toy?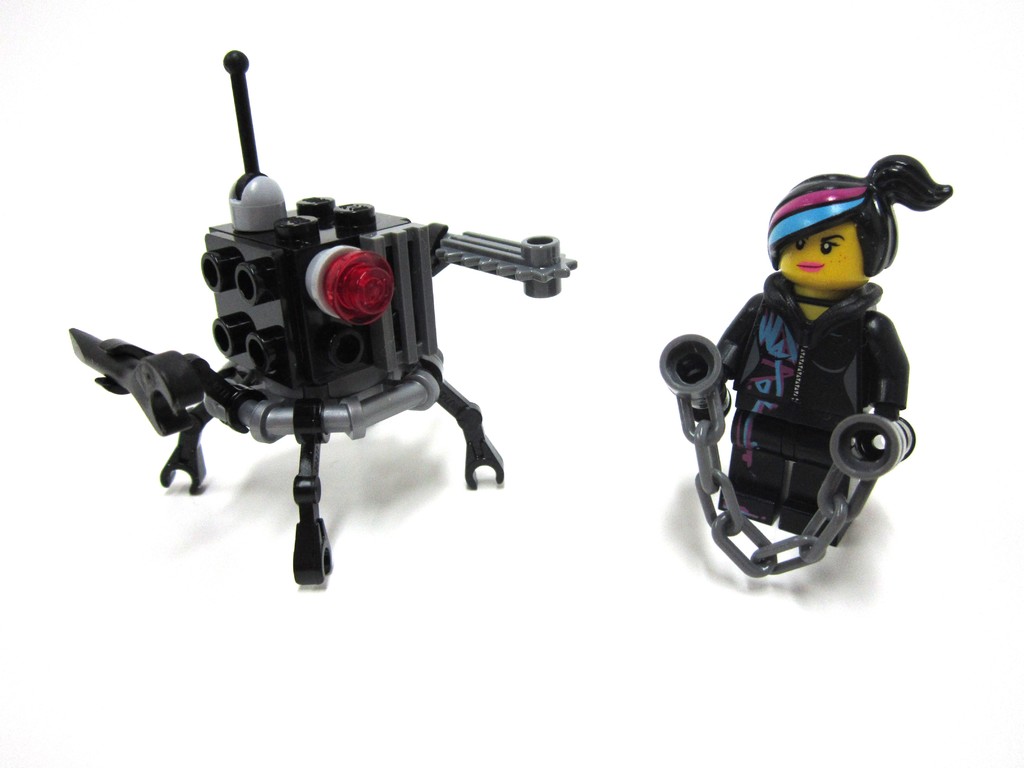
crop(652, 148, 956, 582)
